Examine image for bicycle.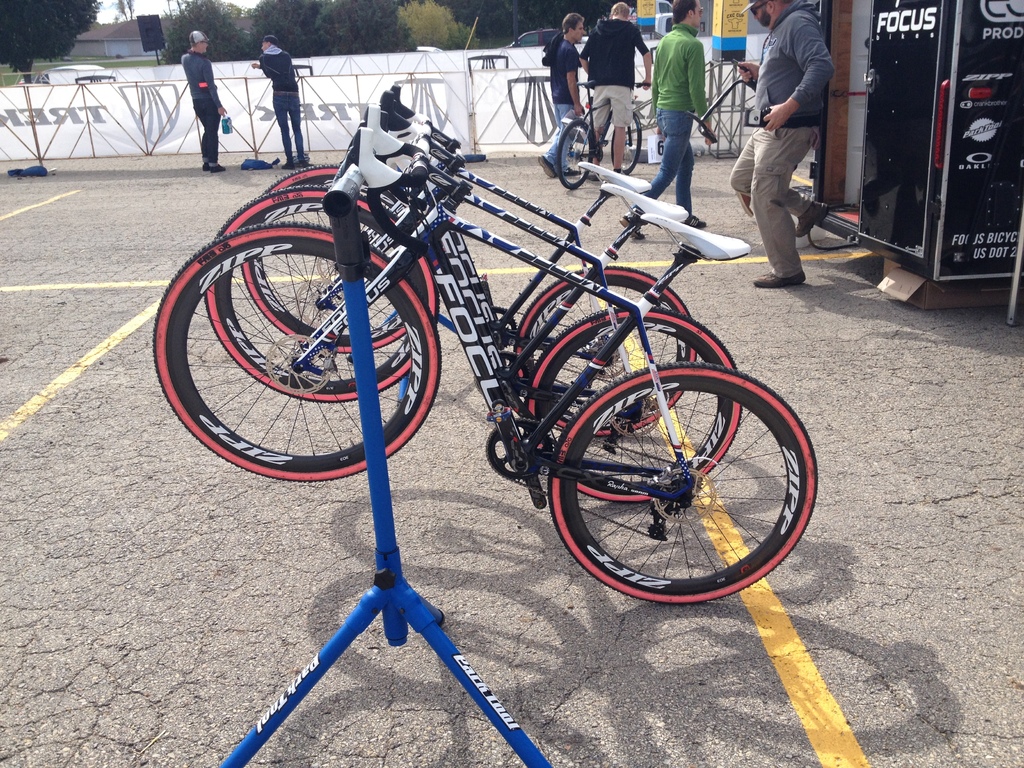
Examination result: [x1=205, y1=100, x2=744, y2=506].
